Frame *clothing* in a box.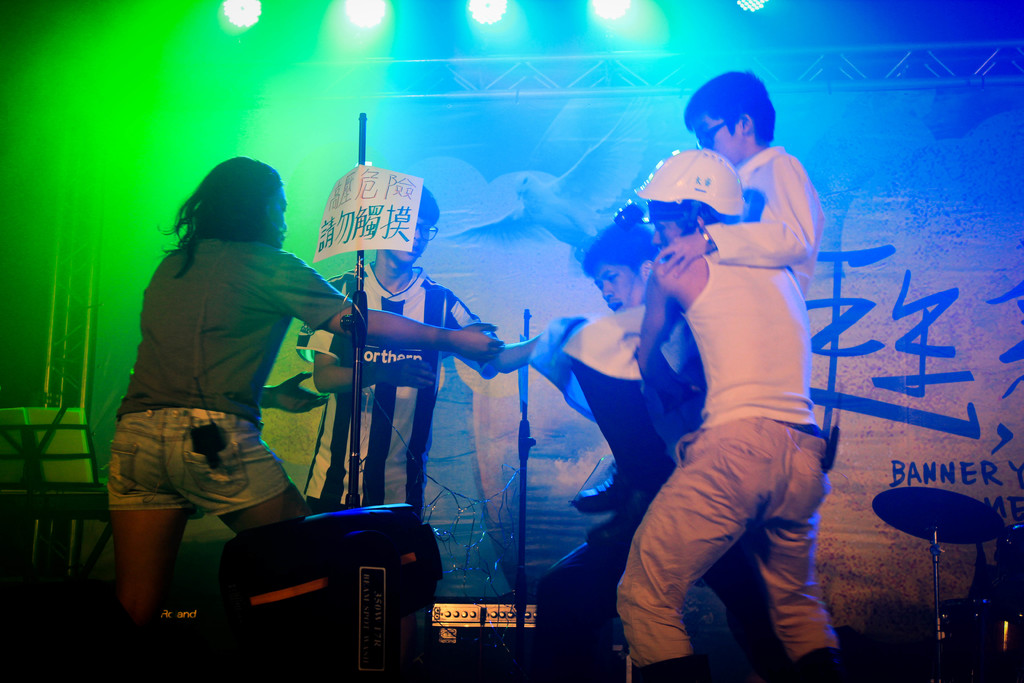
region(294, 249, 507, 629).
